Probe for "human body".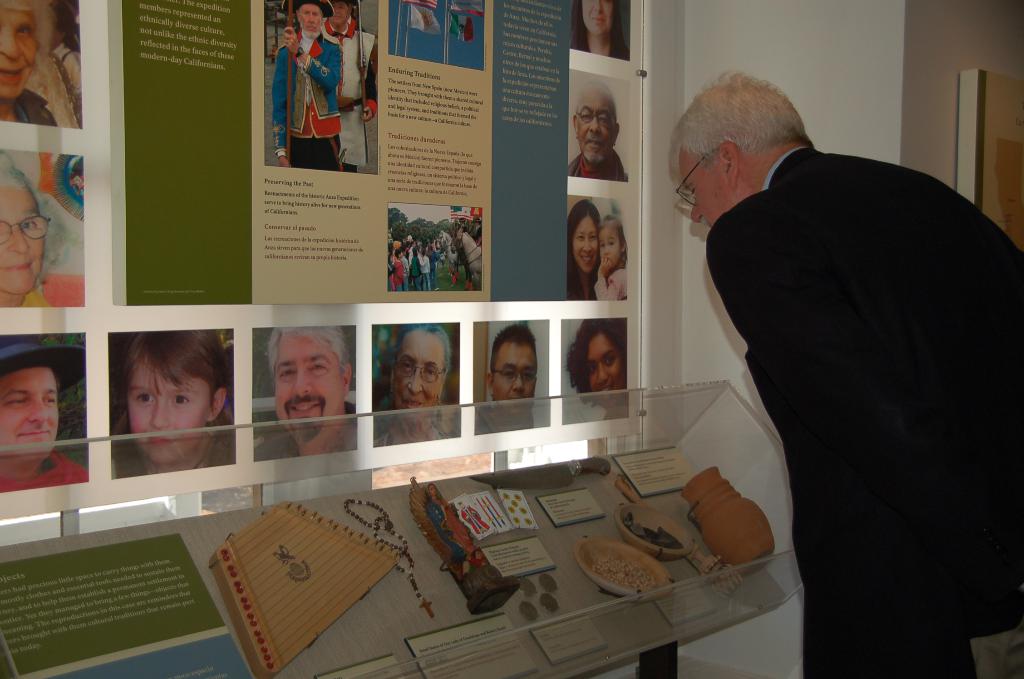
Probe result: Rect(56, 44, 84, 111).
